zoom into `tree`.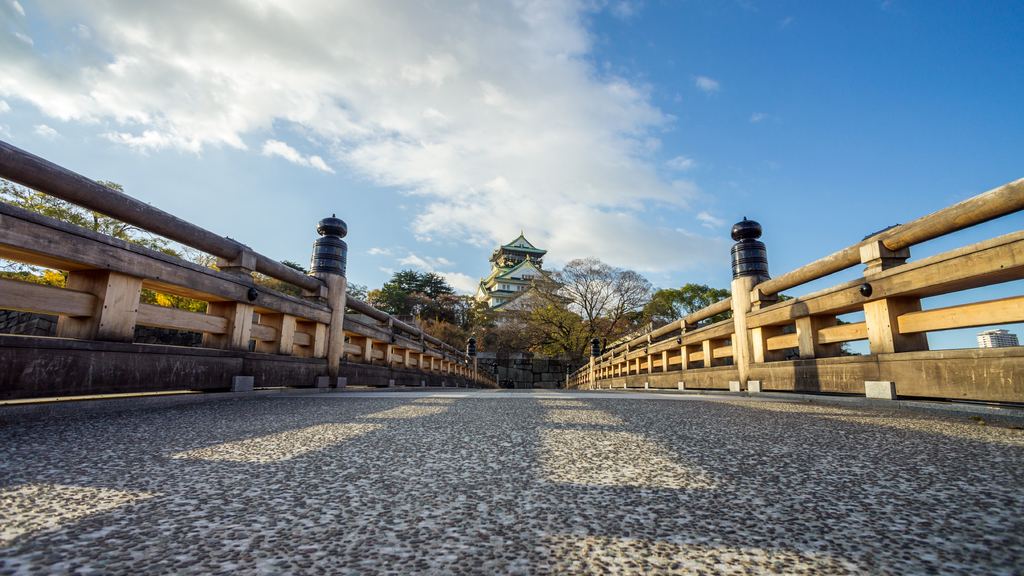
Zoom target: detection(529, 233, 659, 356).
